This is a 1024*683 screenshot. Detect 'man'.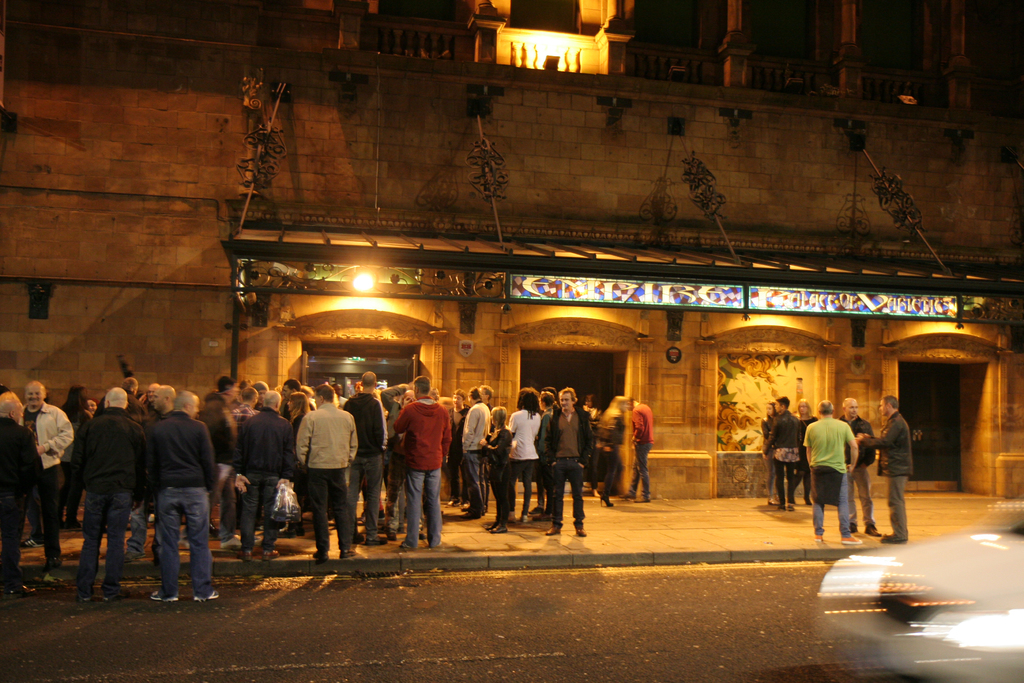
BBox(0, 399, 52, 572).
